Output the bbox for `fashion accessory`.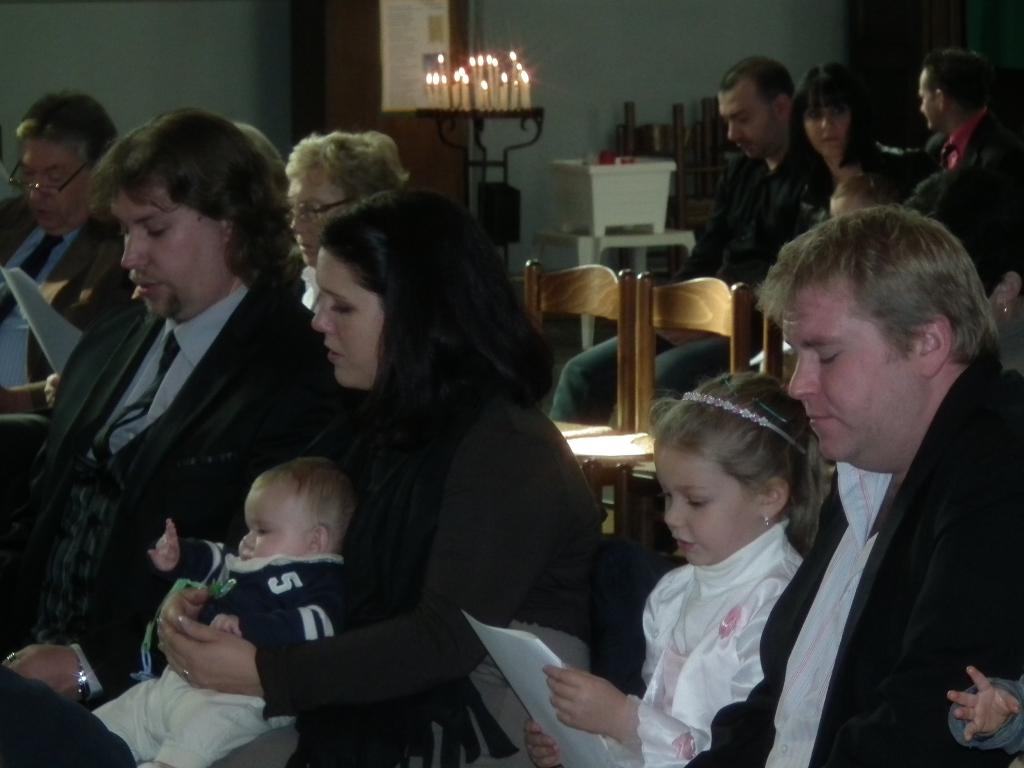
locate(681, 383, 809, 461).
